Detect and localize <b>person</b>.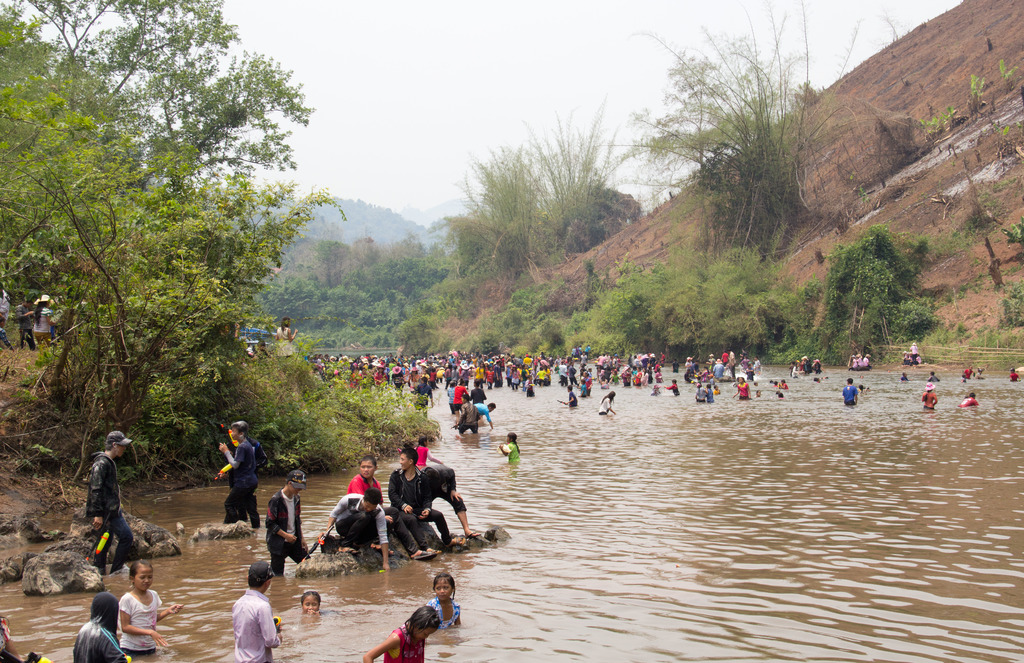
Localized at x1=752, y1=355, x2=760, y2=372.
